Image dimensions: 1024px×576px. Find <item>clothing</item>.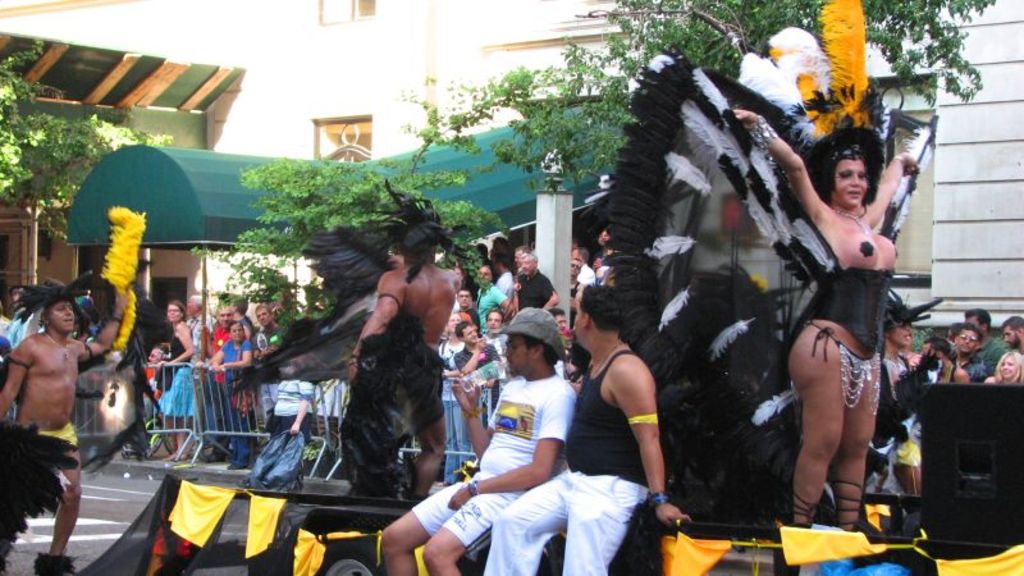
[x1=778, y1=257, x2=906, y2=378].
